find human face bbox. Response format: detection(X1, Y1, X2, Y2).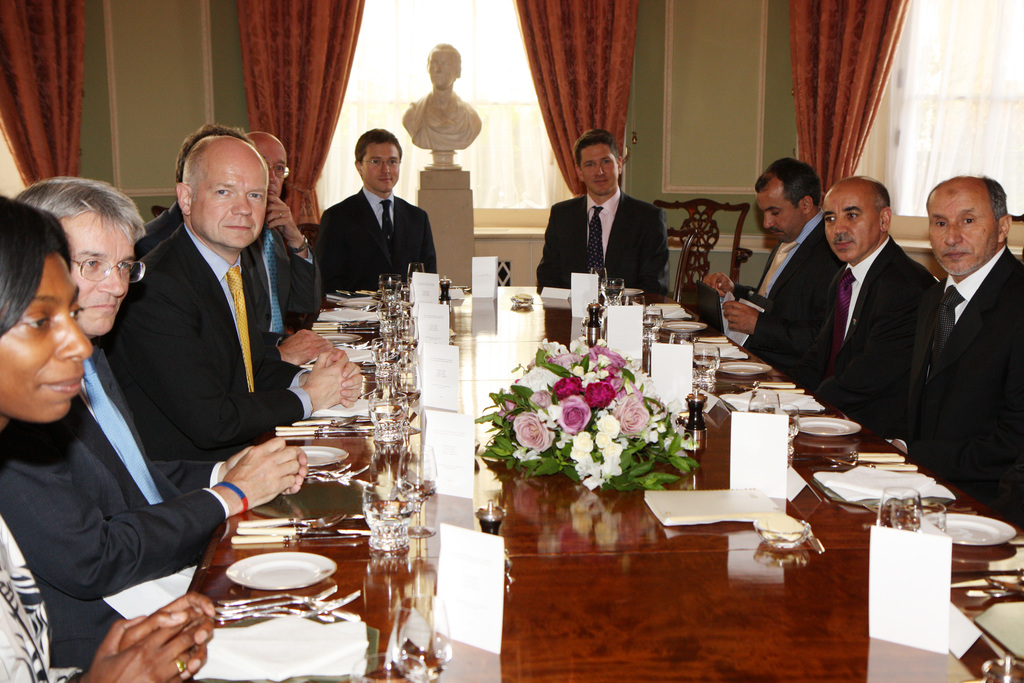
detection(584, 140, 620, 193).
